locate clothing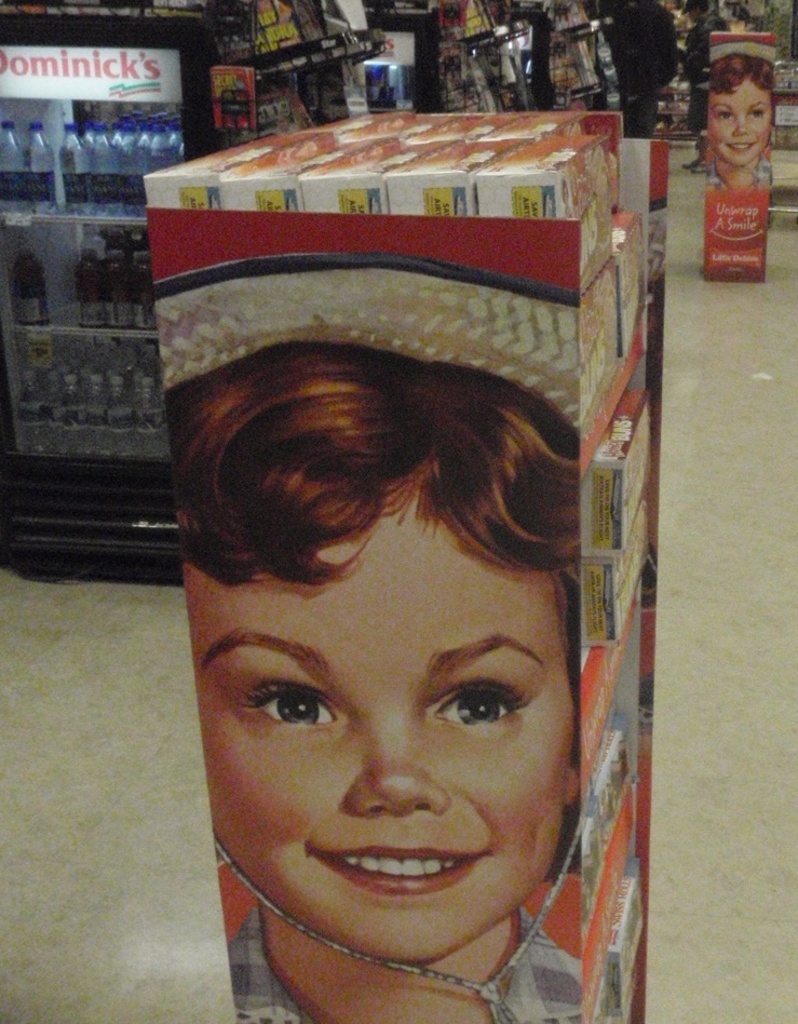
703, 158, 776, 193
